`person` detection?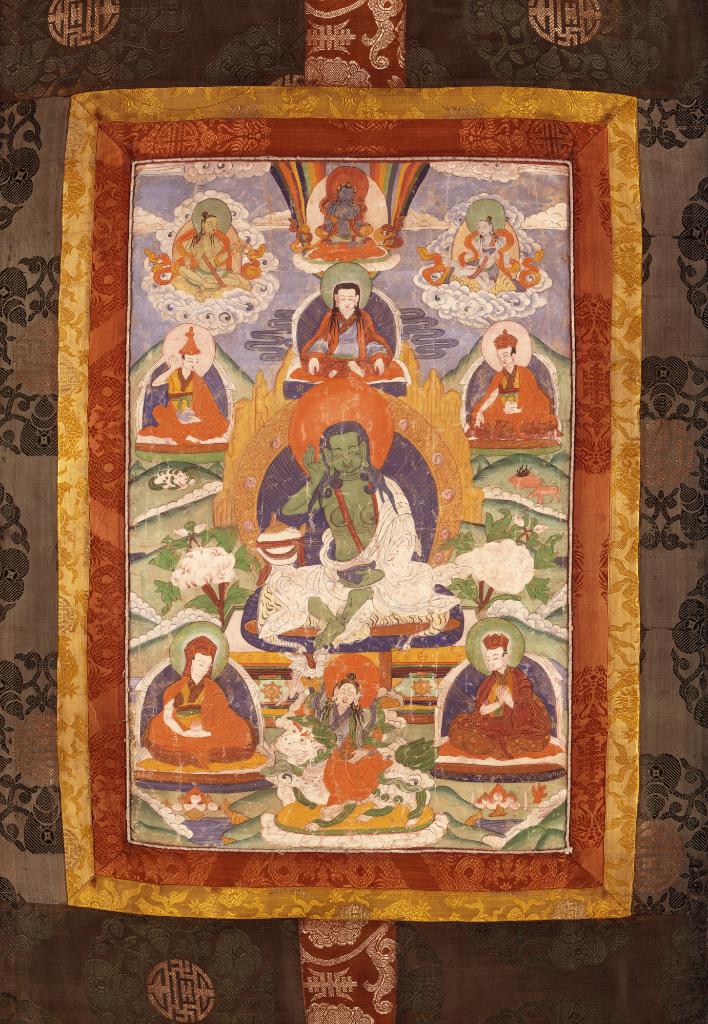
{"x1": 302, "y1": 278, "x2": 400, "y2": 378}
